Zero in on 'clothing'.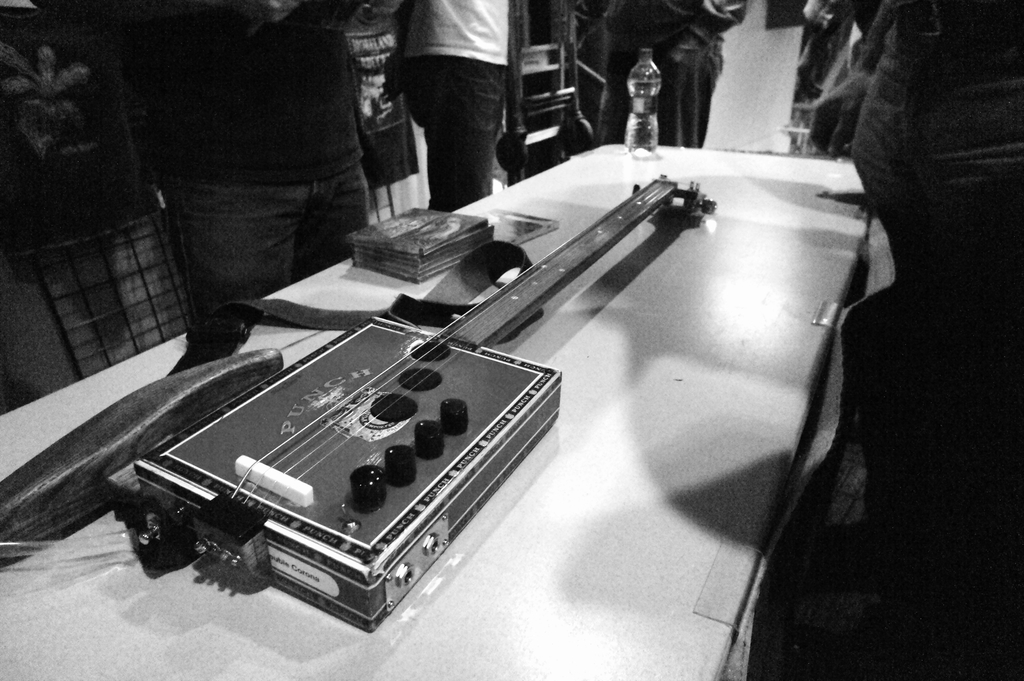
Zeroed in: <box>412,0,505,239</box>.
